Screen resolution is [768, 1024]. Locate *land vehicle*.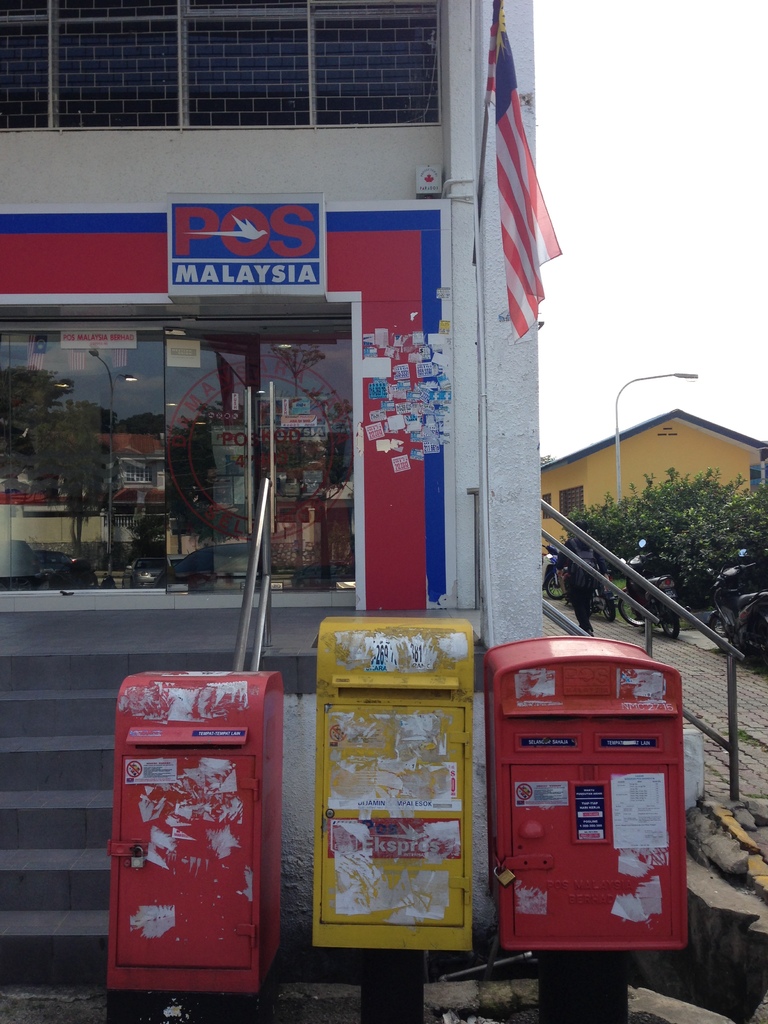
<region>705, 548, 767, 659</region>.
